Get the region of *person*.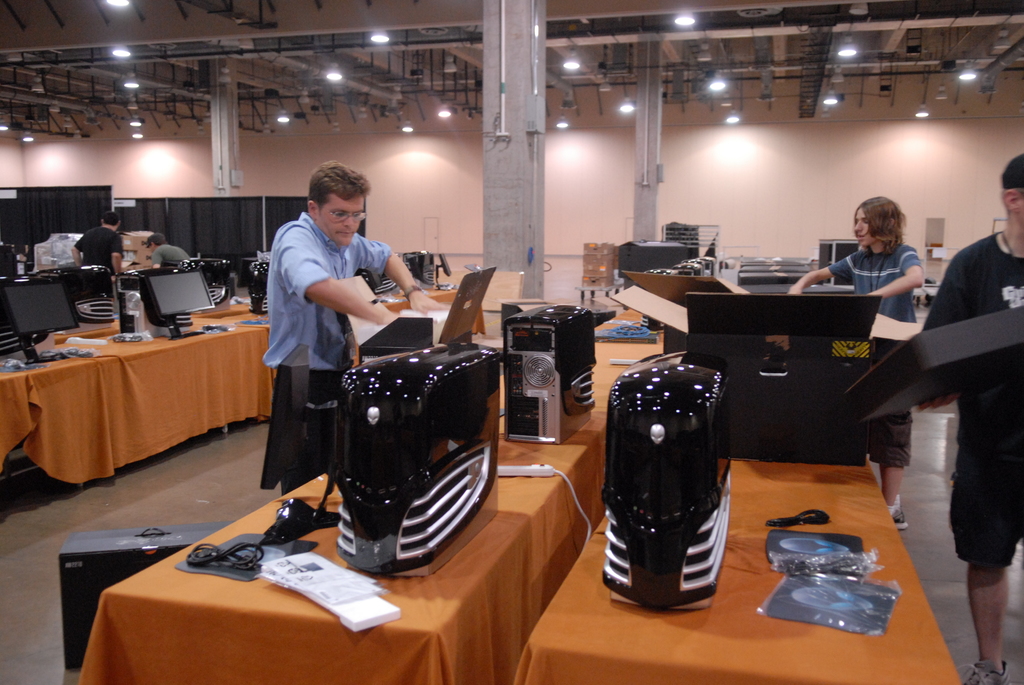
<region>916, 154, 1023, 684</region>.
